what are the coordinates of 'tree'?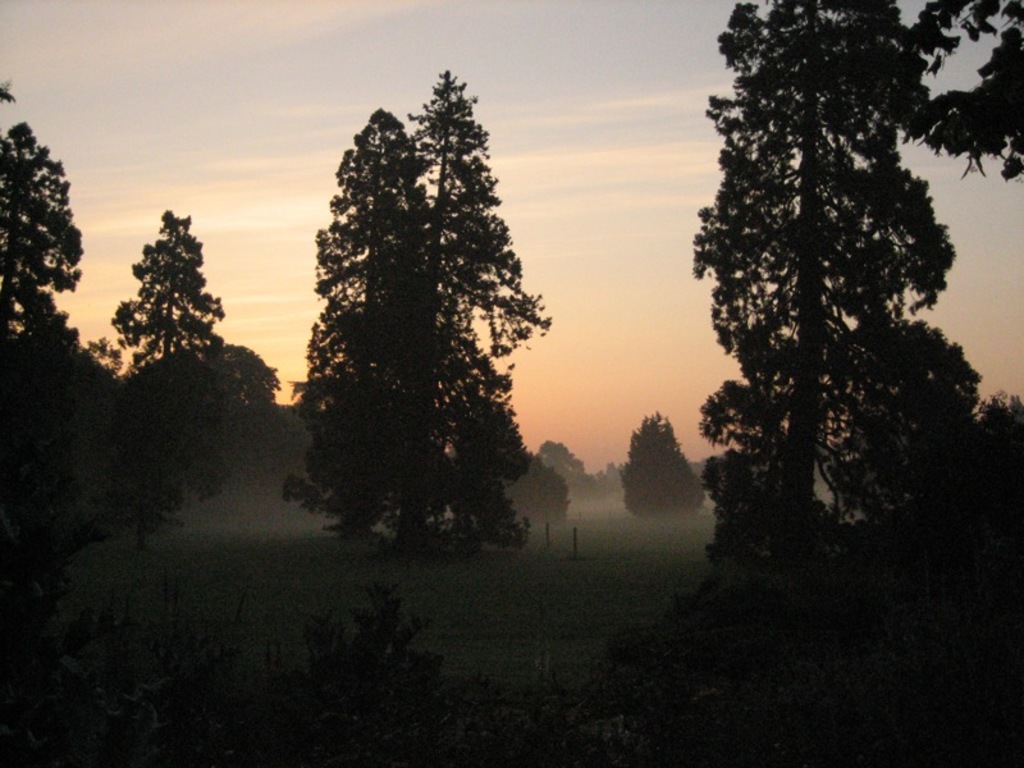
<box>818,316,980,531</box>.
